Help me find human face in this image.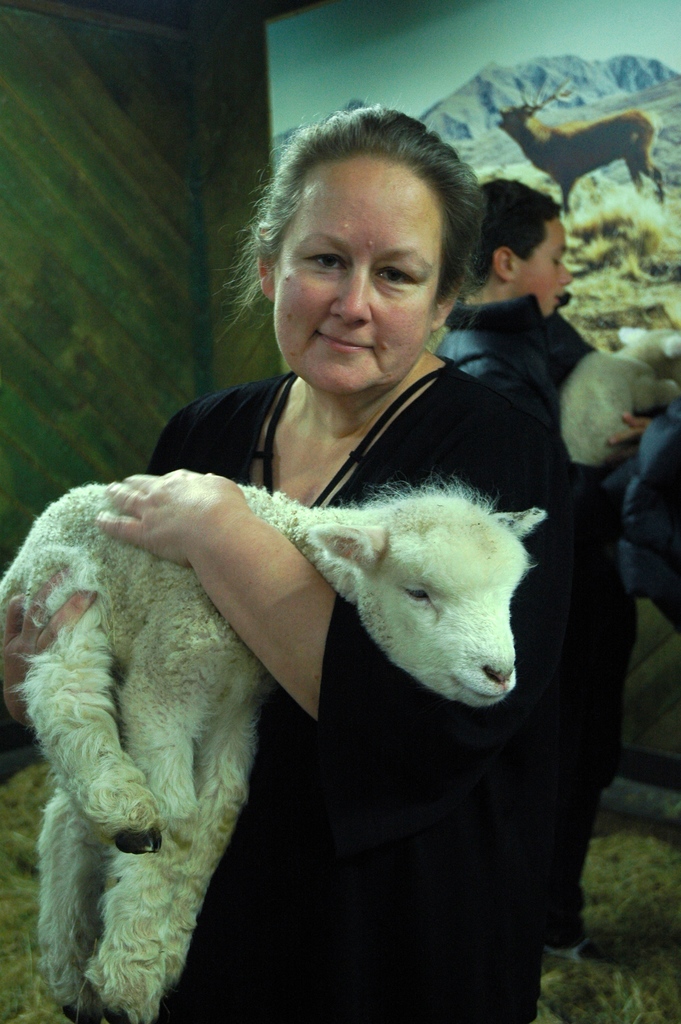
Found it: <bbox>516, 223, 569, 318</bbox>.
